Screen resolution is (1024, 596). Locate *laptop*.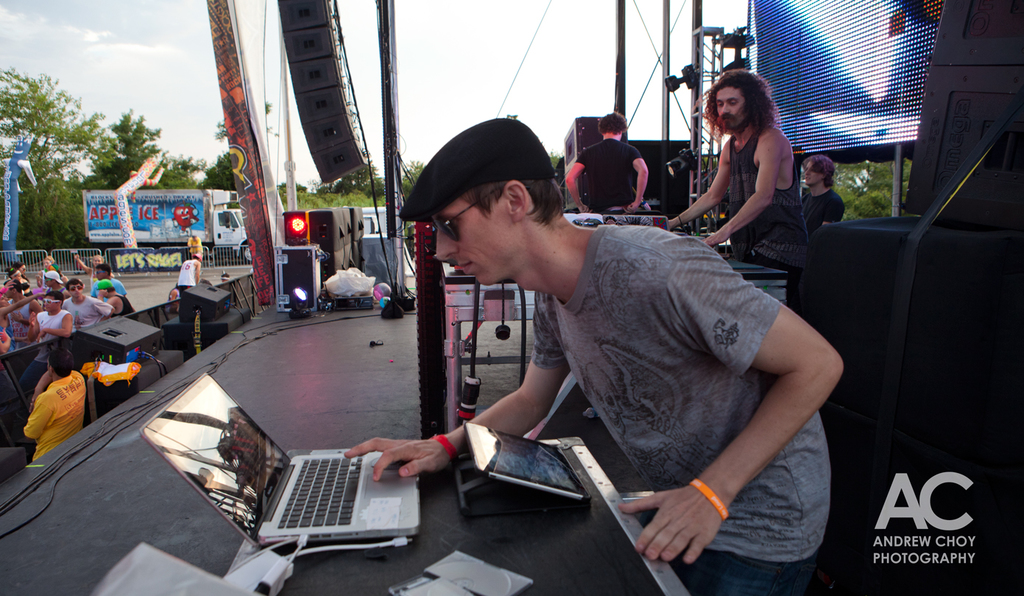
locate(155, 343, 436, 567).
